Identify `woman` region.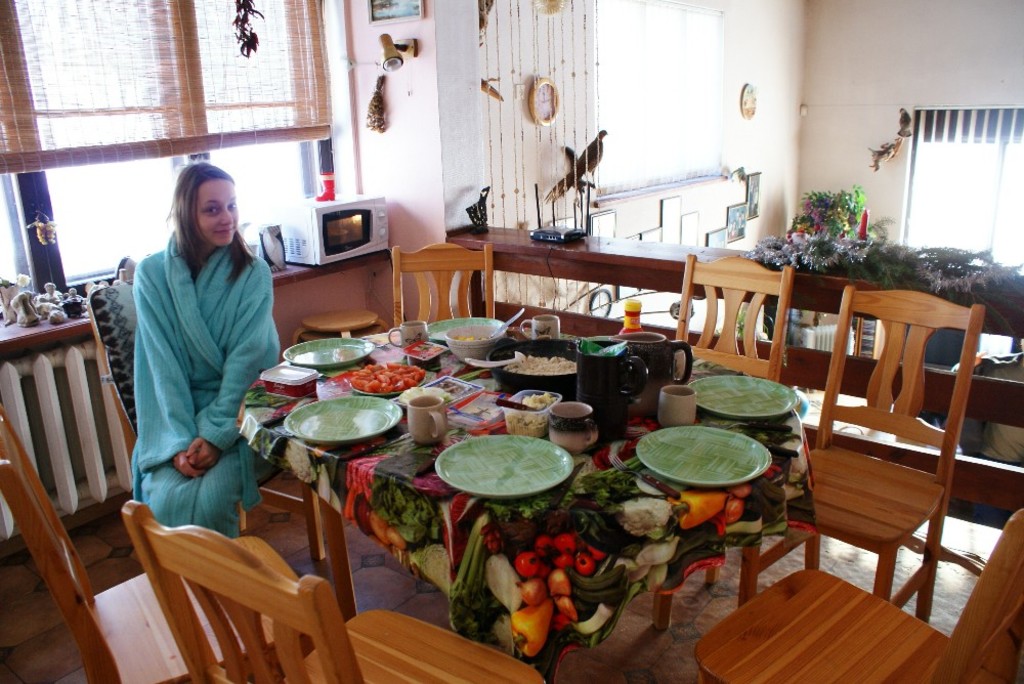
Region: 134 163 278 538.
